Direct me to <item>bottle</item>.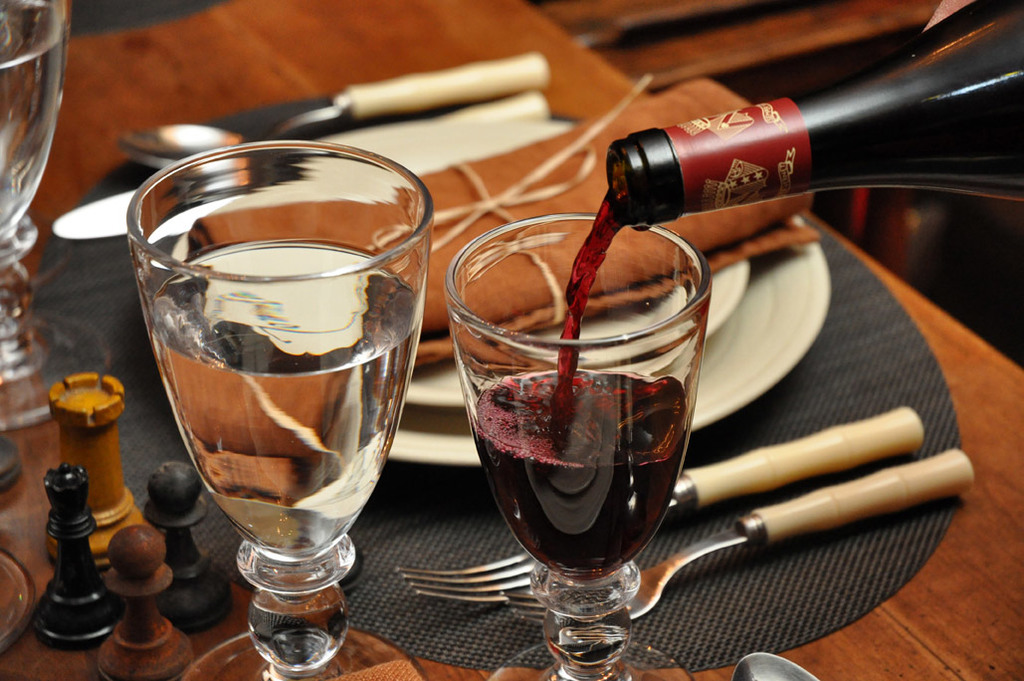
Direction: [602,0,1023,231].
